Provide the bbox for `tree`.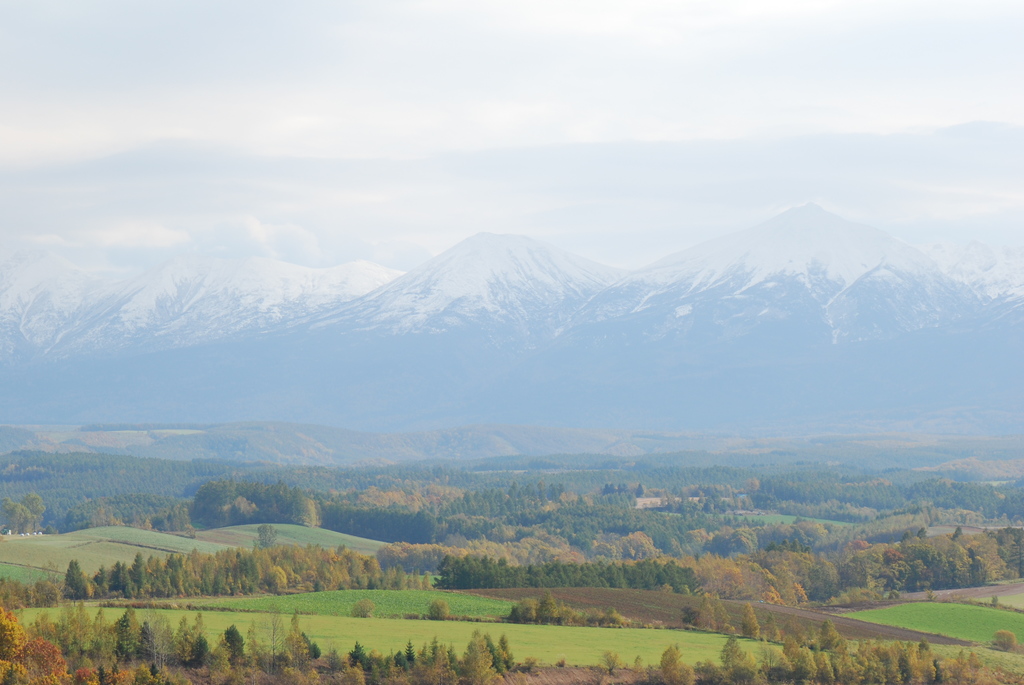
(614,482,622,498).
